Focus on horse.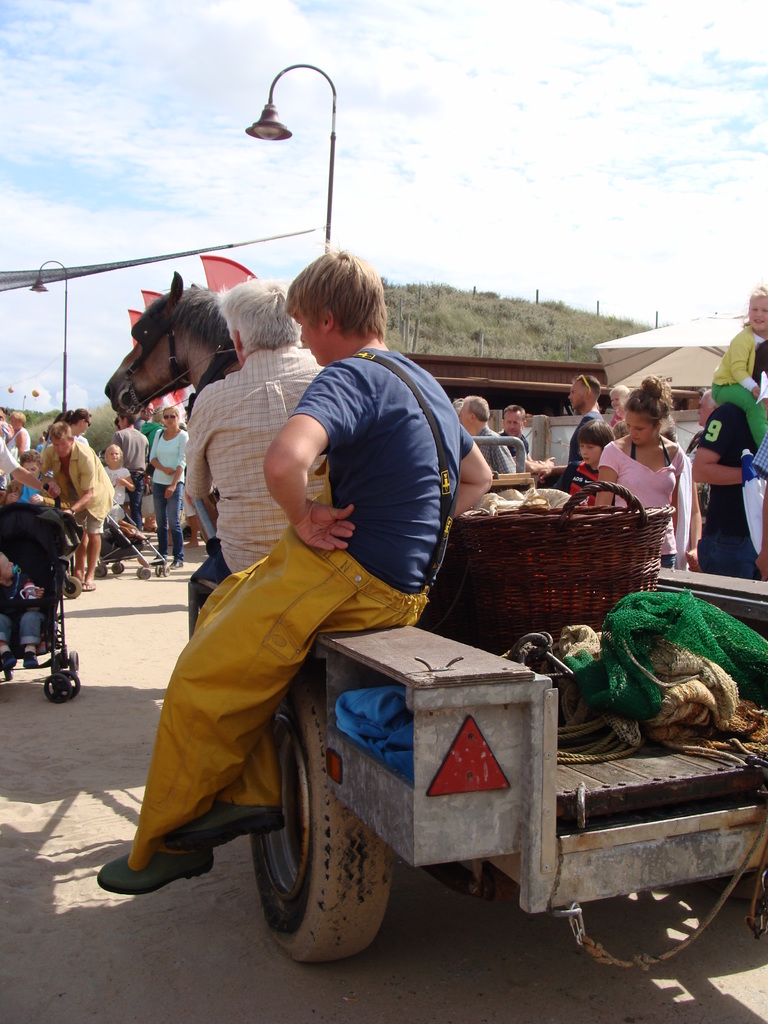
Focused at (x1=109, y1=273, x2=242, y2=424).
